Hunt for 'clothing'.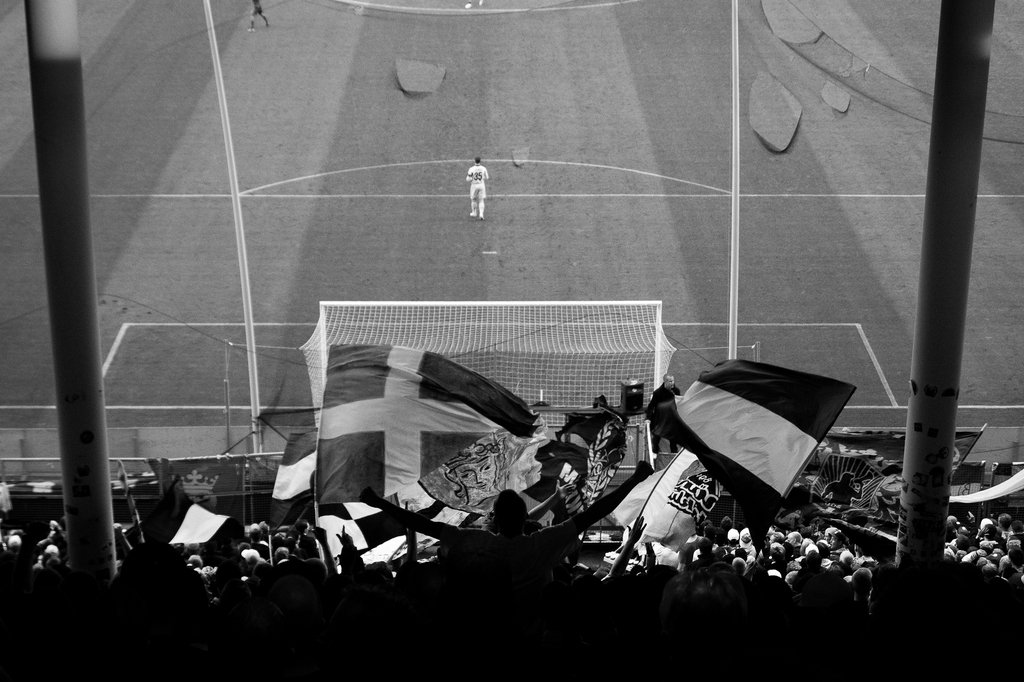
Hunted down at locate(314, 338, 545, 533).
